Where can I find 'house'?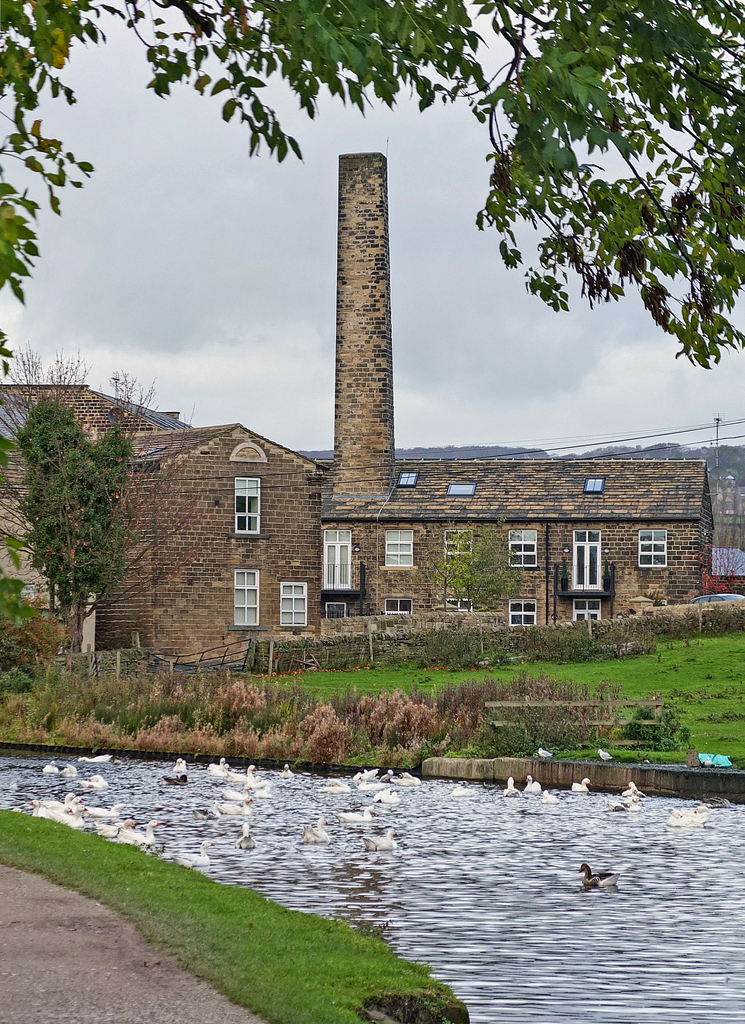
You can find it at [left=95, top=418, right=330, bottom=659].
